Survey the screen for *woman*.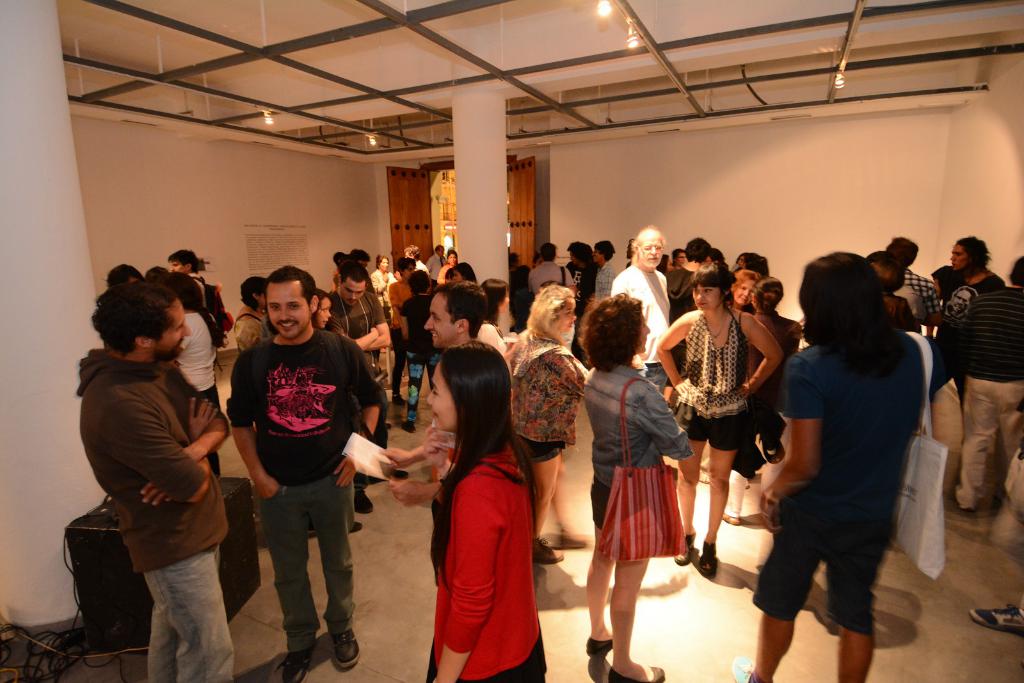
Survey found: box=[653, 263, 786, 584].
